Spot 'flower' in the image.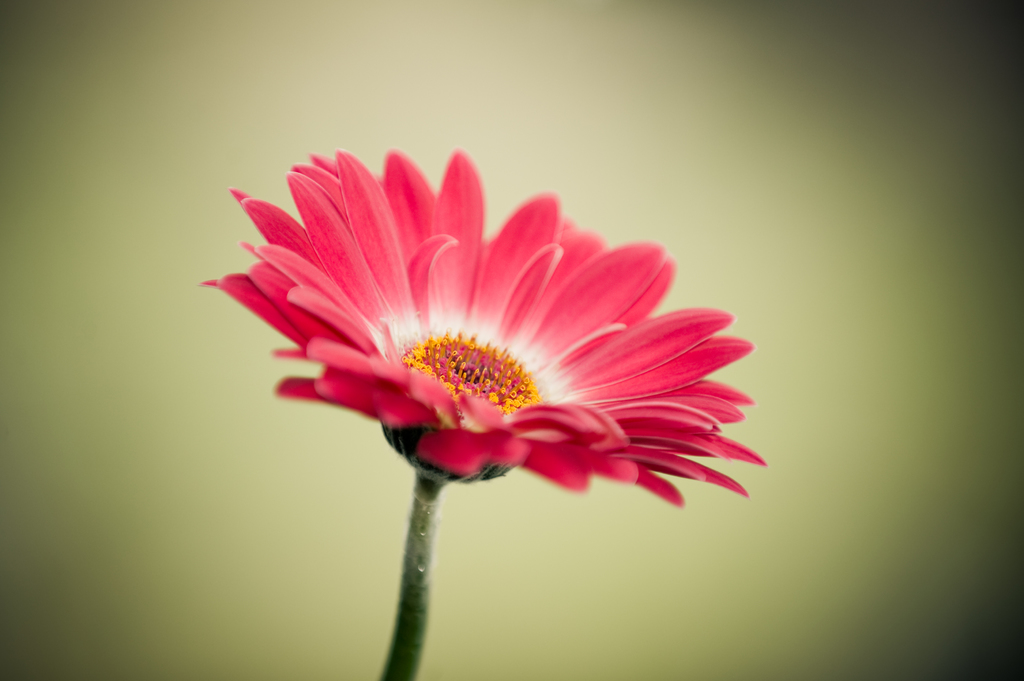
'flower' found at rect(210, 168, 728, 524).
